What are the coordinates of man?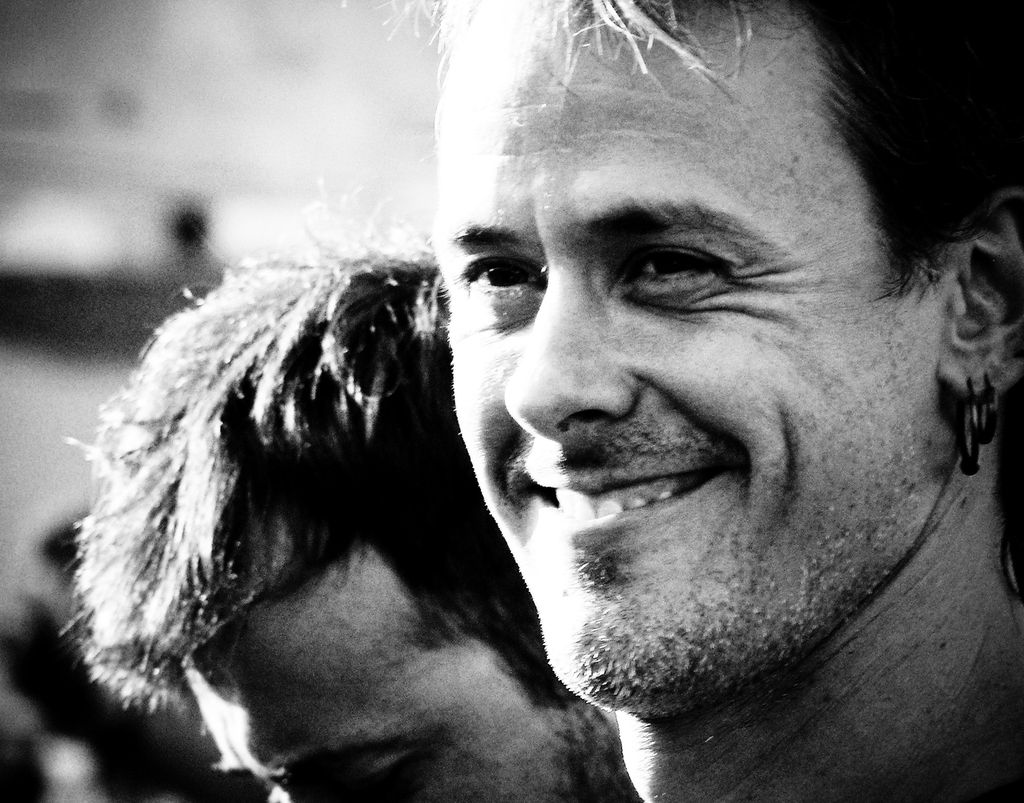
(54, 168, 644, 802).
